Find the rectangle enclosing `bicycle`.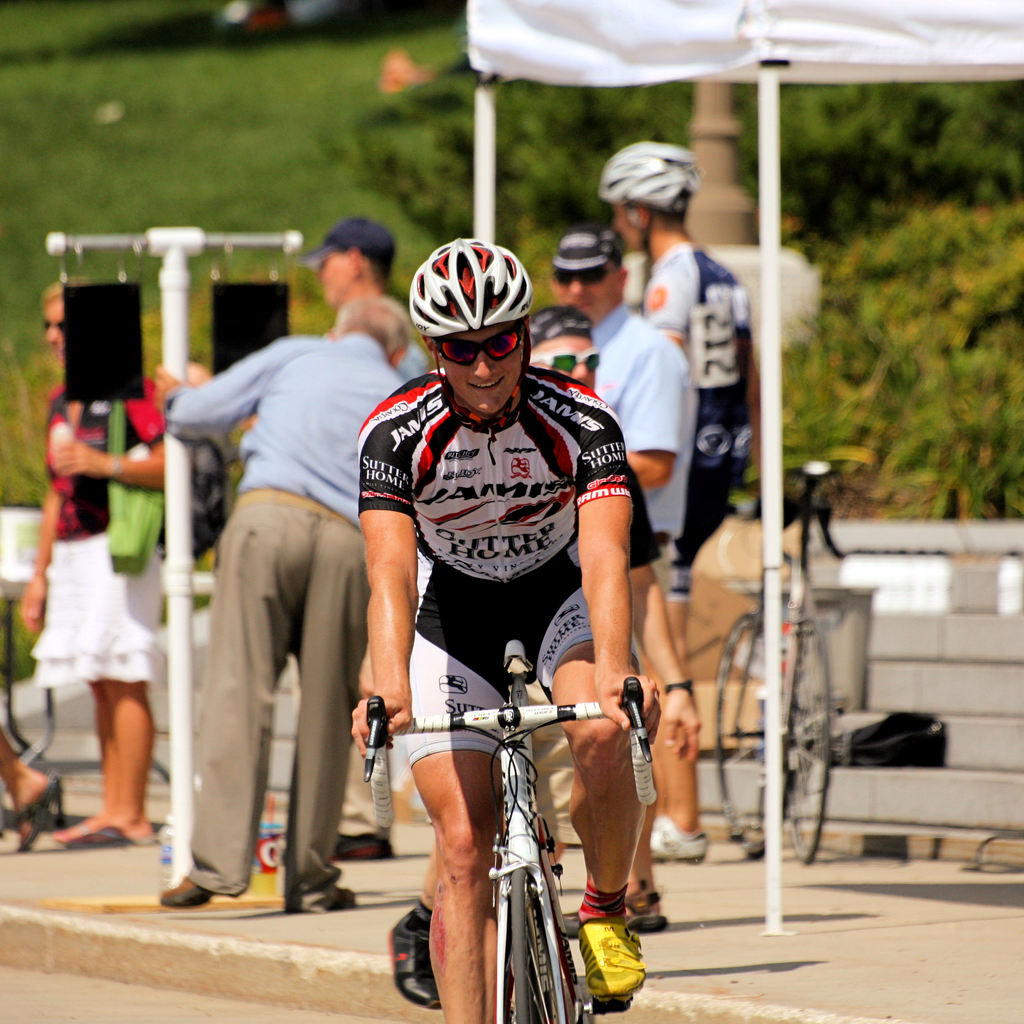
crop(358, 643, 671, 1023).
